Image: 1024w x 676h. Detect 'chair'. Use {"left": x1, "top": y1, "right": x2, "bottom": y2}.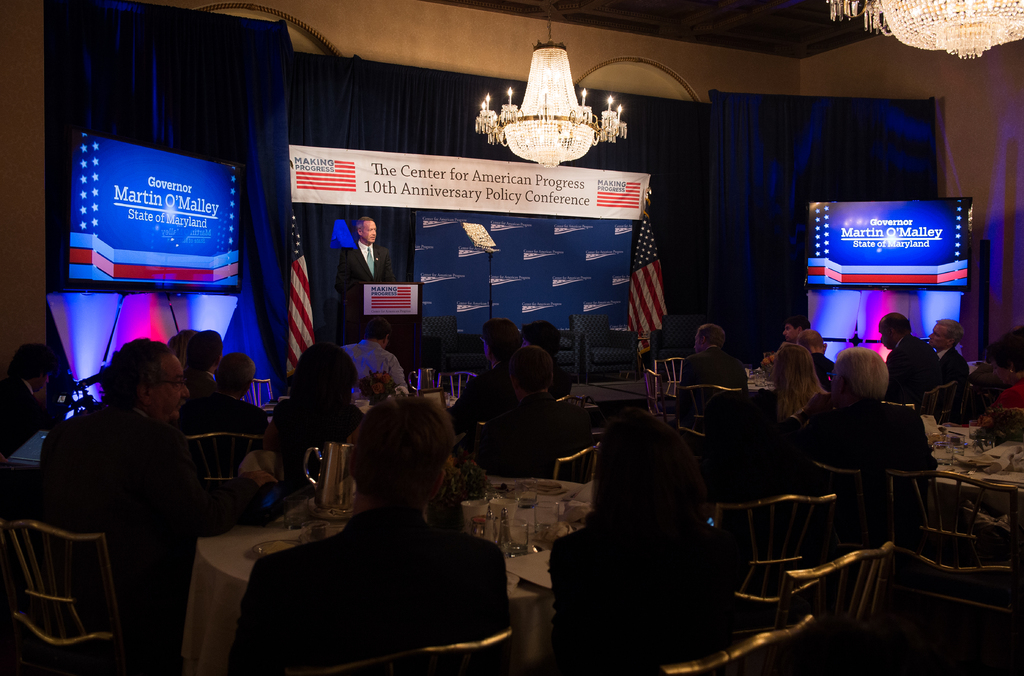
{"left": 240, "top": 380, "right": 271, "bottom": 406}.
